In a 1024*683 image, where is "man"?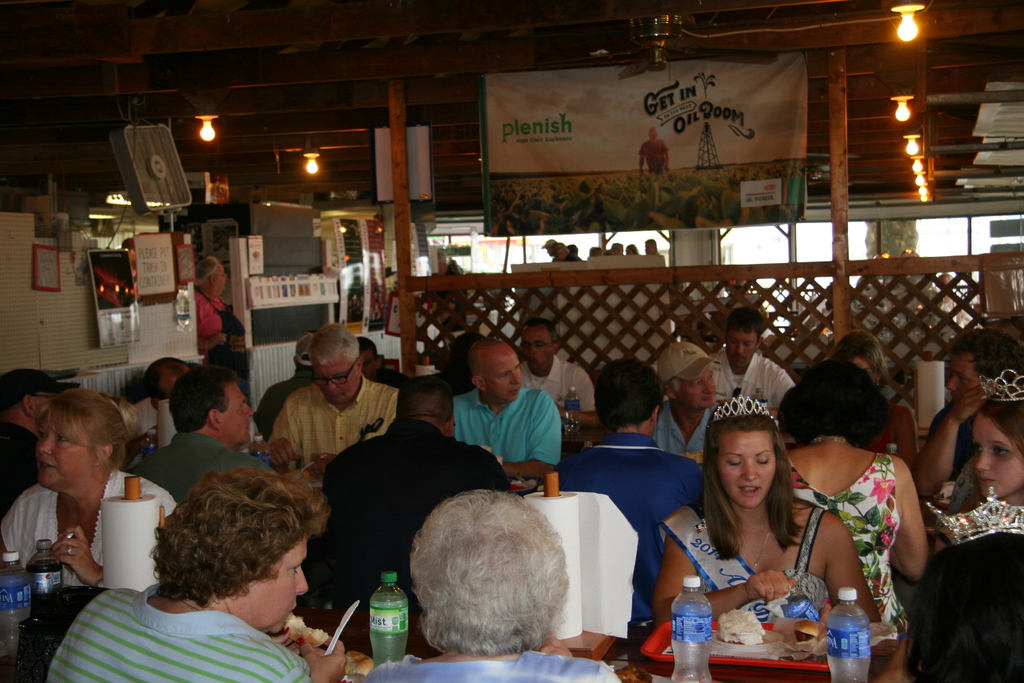
box=[541, 236, 556, 258].
